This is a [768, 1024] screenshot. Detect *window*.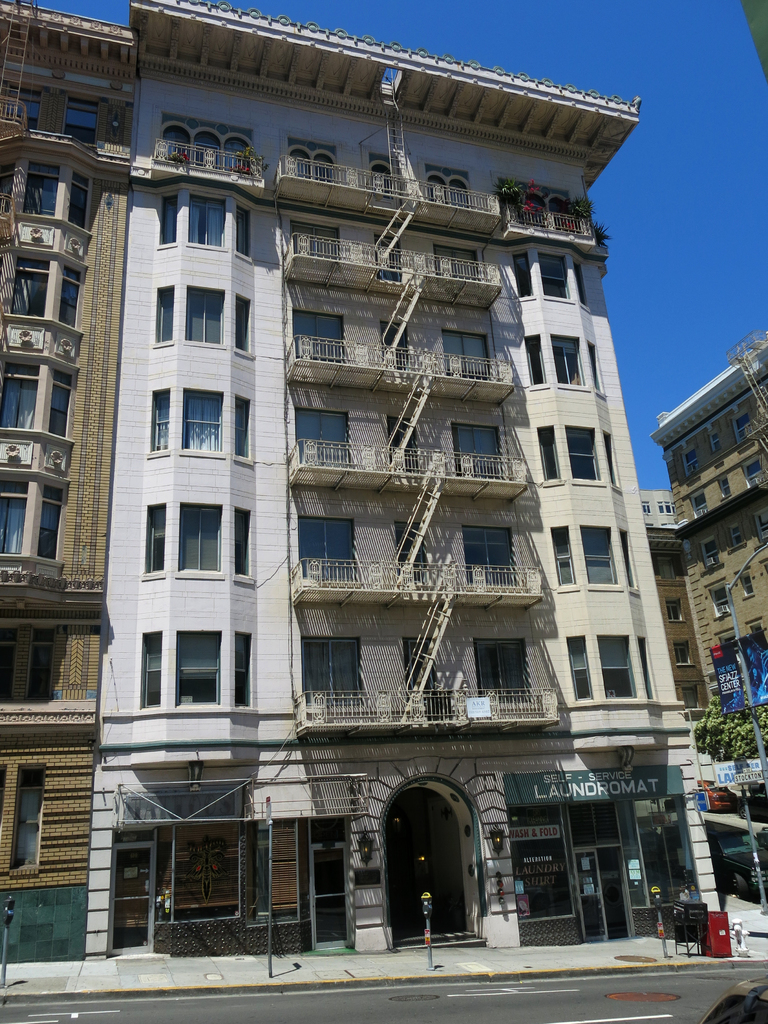
234/207/255/257.
